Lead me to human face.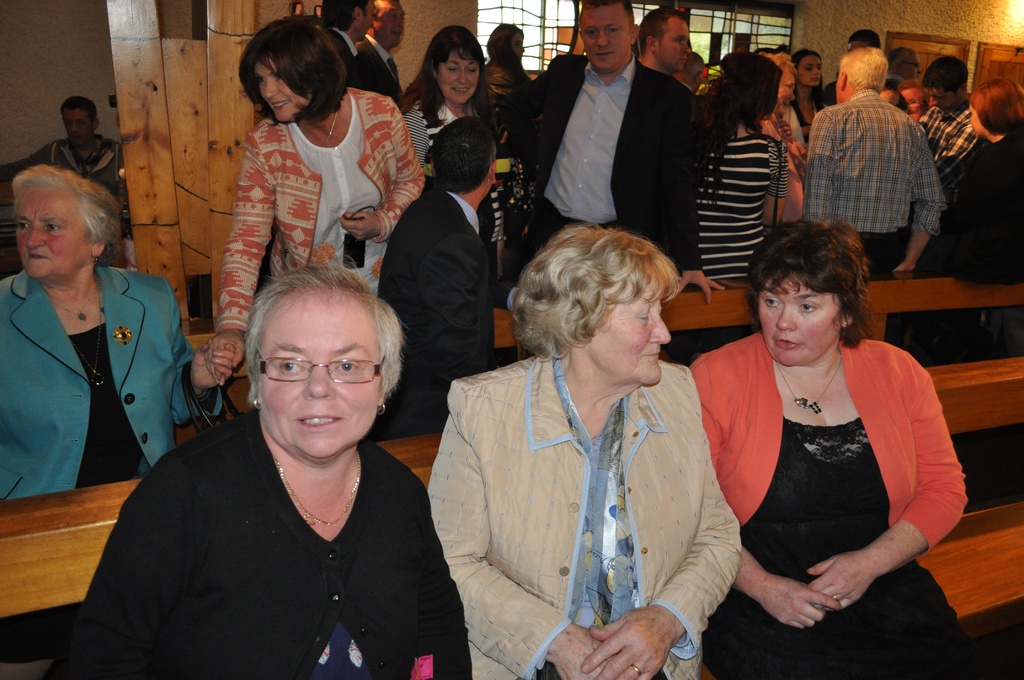
Lead to Rect(968, 104, 988, 137).
